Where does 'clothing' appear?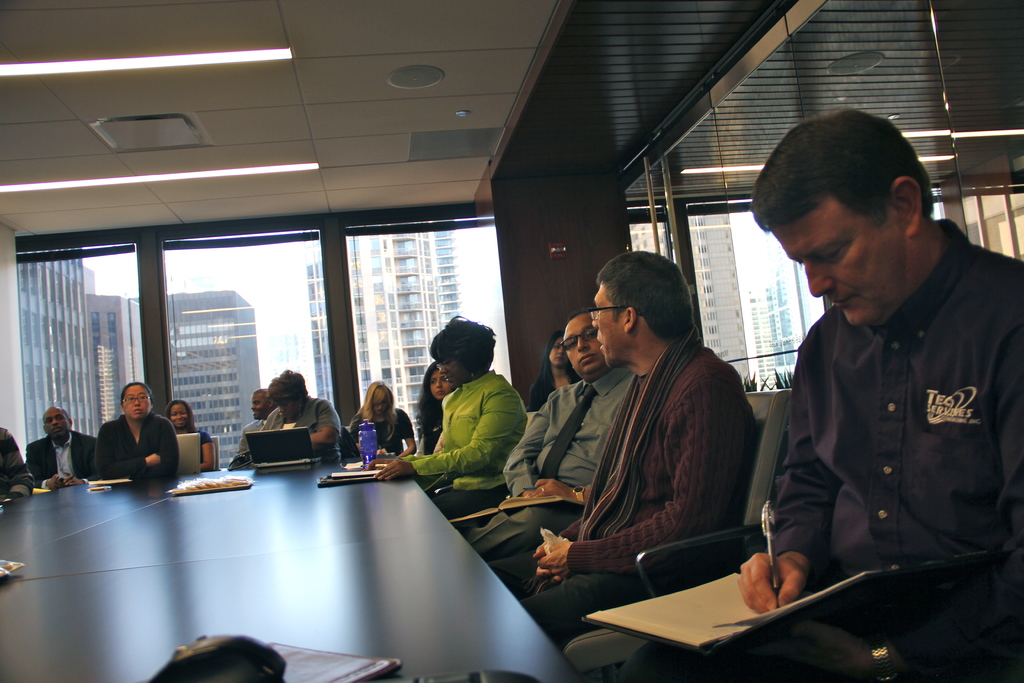
Appears at 575/335/756/569.
